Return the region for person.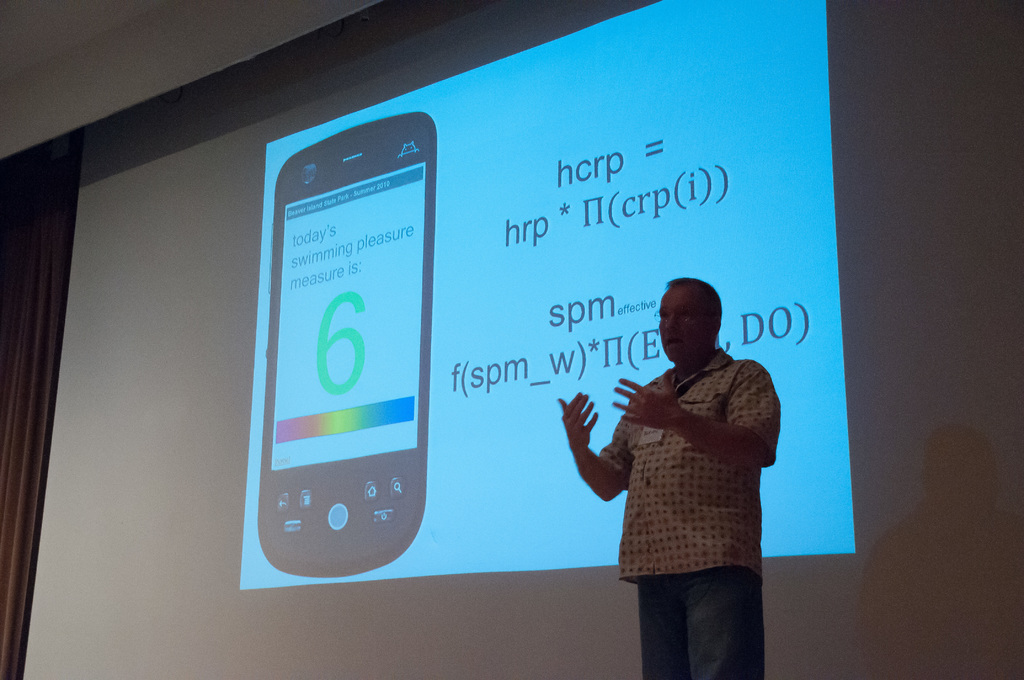
[581,255,791,676].
